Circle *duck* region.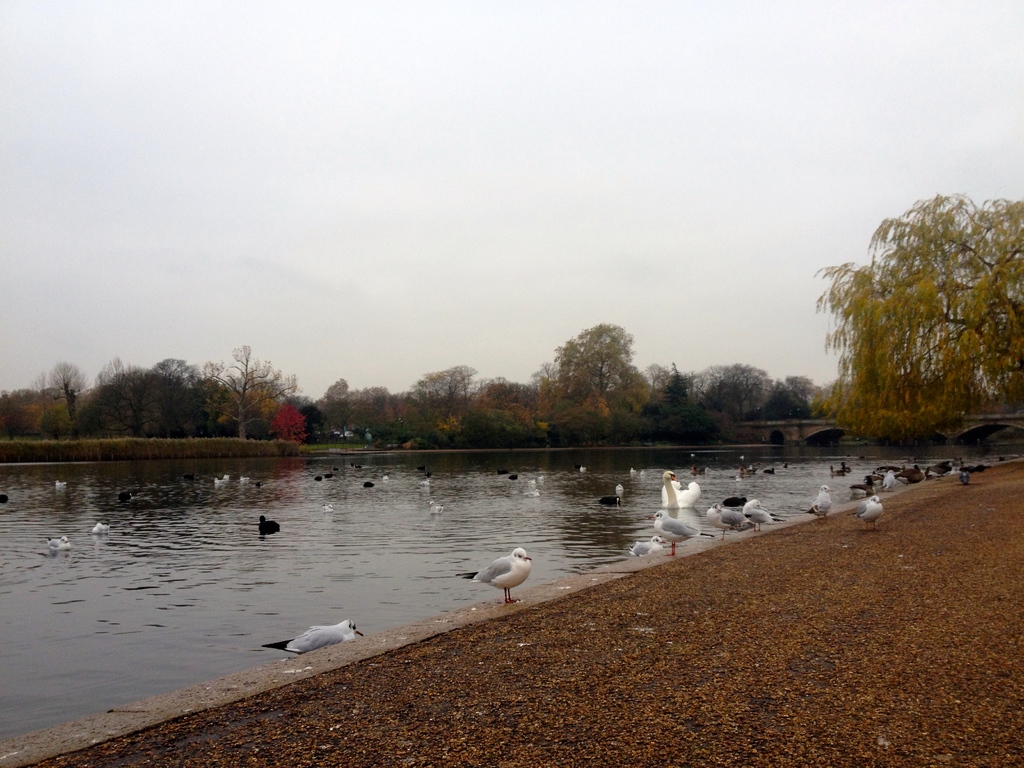
Region: bbox=(945, 456, 967, 474).
